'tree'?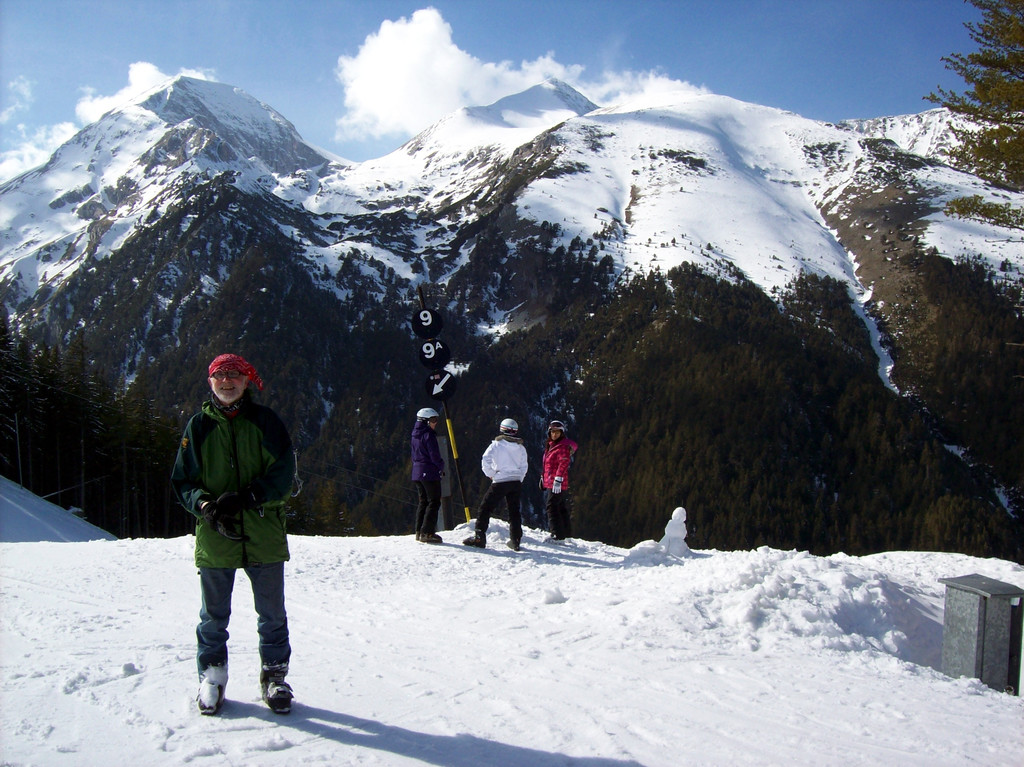
(543, 222, 561, 238)
